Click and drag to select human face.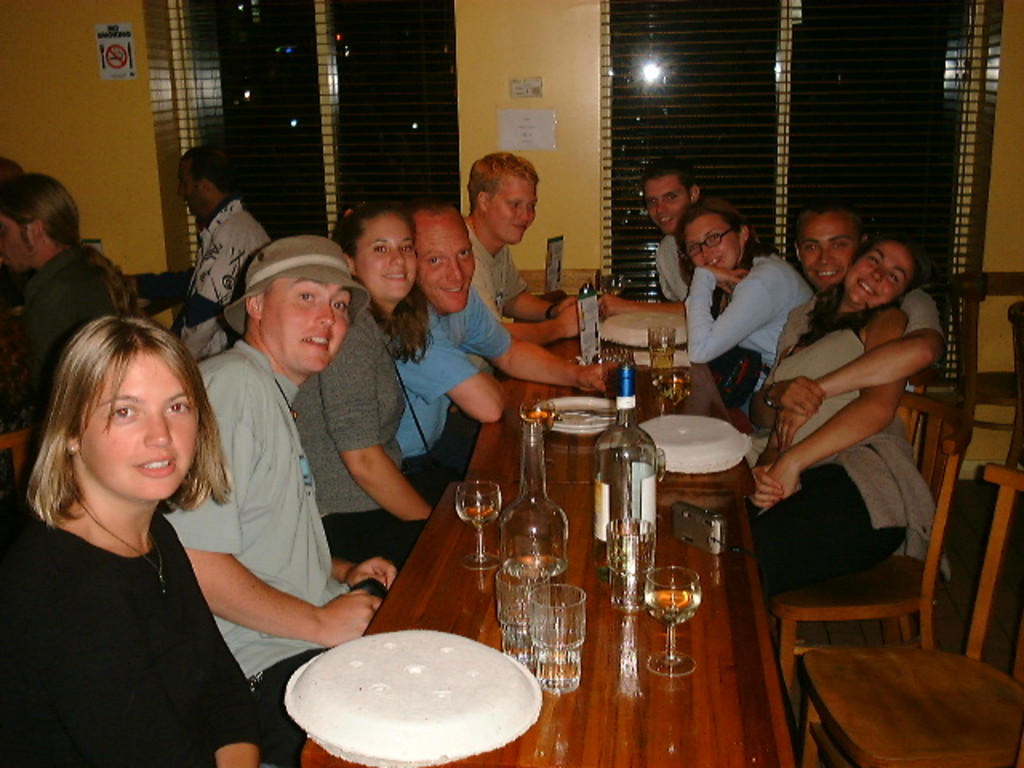
Selection: x1=851, y1=242, x2=902, y2=301.
